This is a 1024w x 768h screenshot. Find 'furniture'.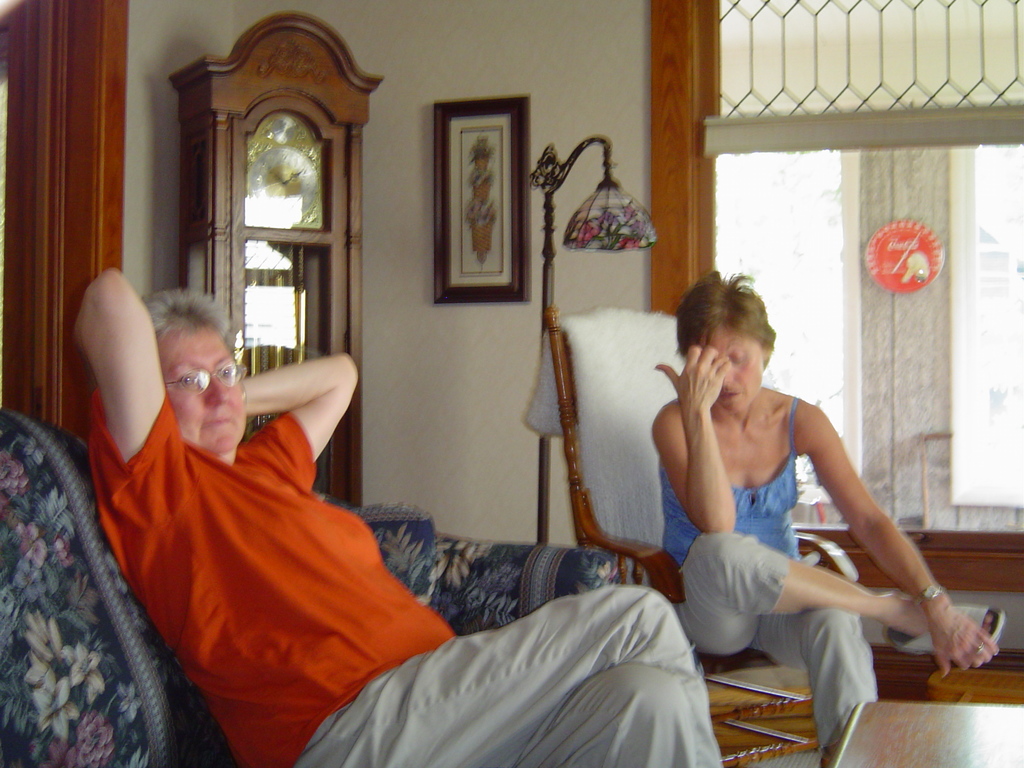
Bounding box: box=[817, 695, 1023, 767].
